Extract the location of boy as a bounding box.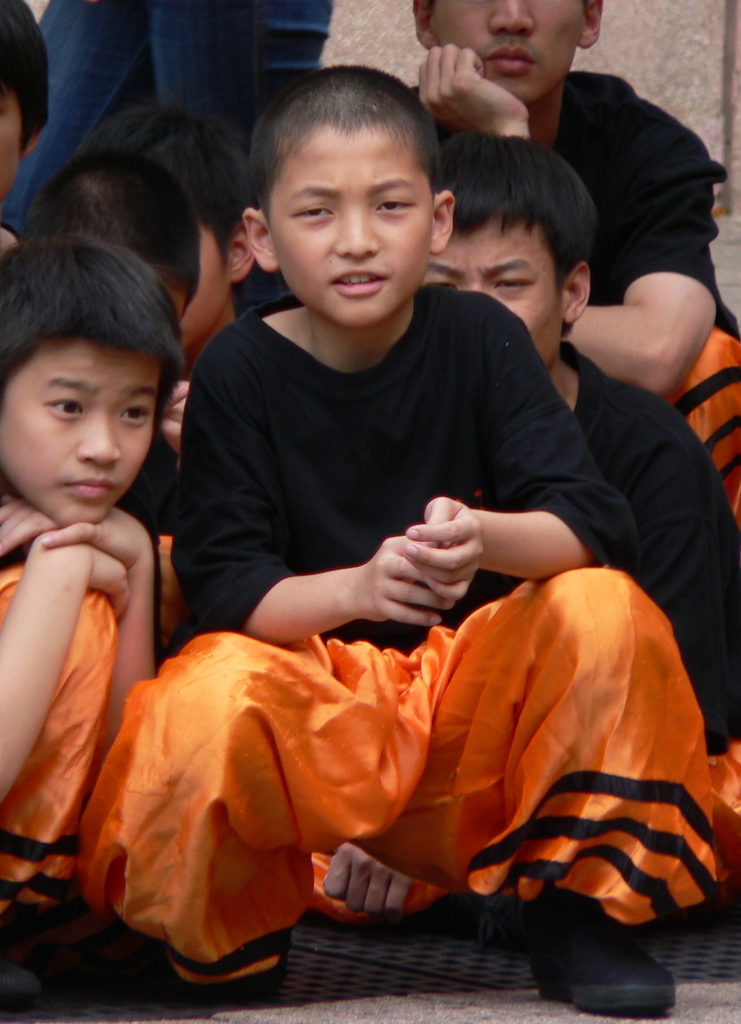
[x1=311, y1=123, x2=740, y2=906].
